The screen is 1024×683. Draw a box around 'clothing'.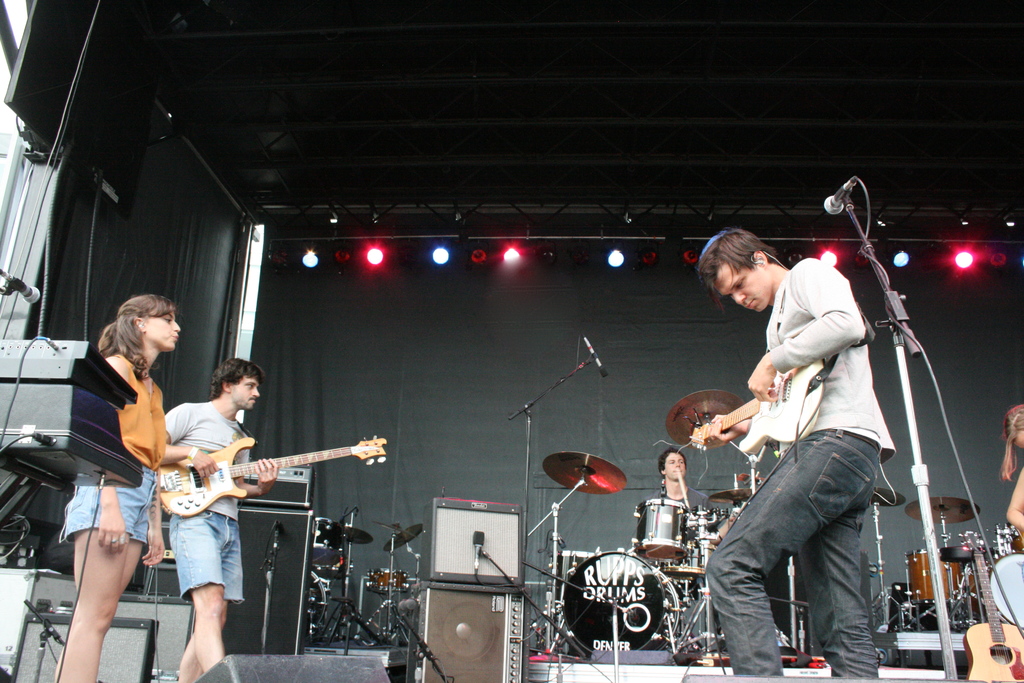
{"x1": 699, "y1": 254, "x2": 901, "y2": 682}.
